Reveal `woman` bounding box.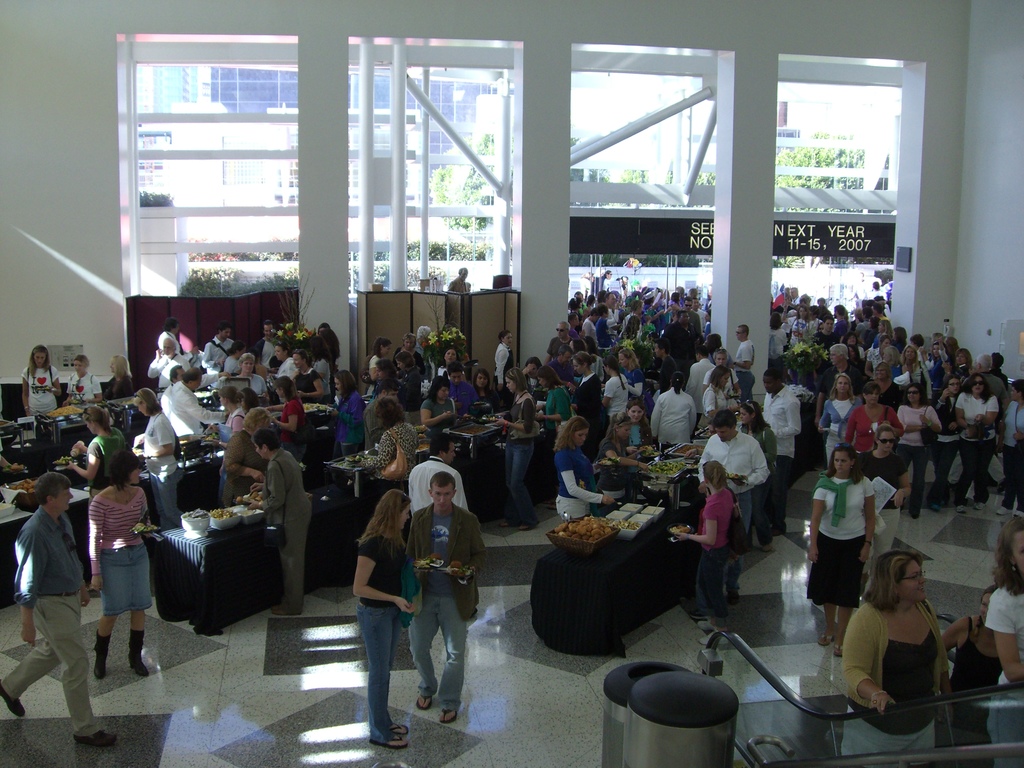
Revealed: x1=349 y1=396 x2=420 y2=515.
